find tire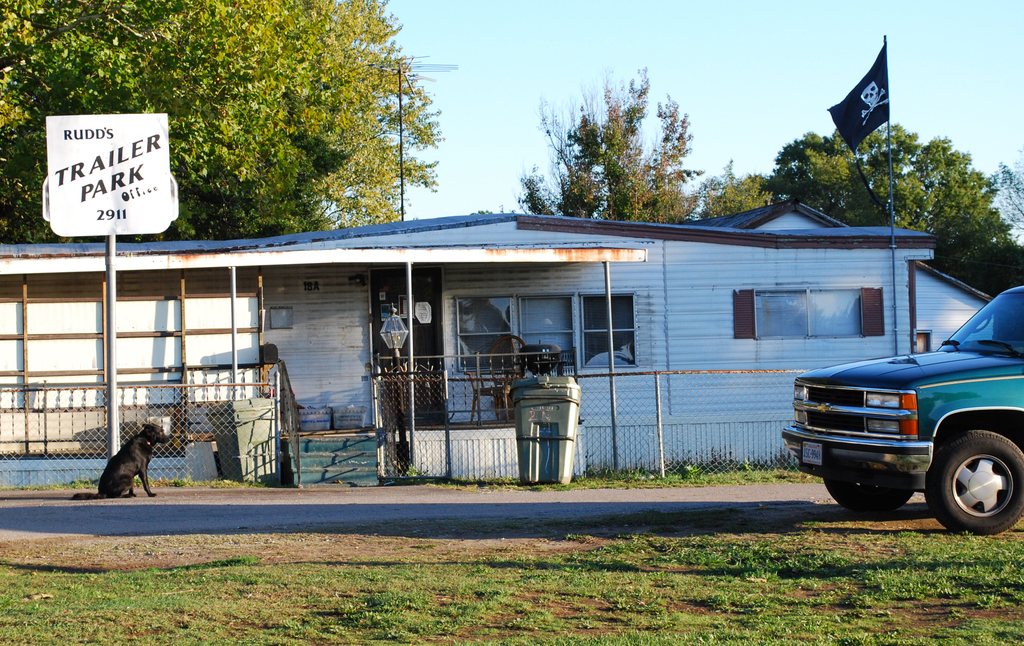
l=824, t=478, r=920, b=521
